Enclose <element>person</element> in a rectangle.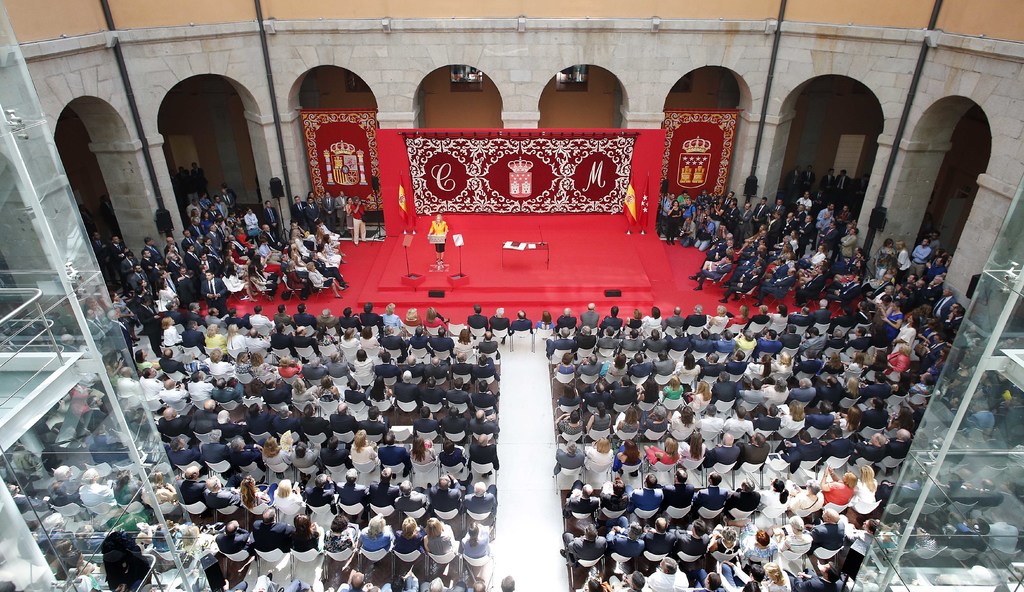
region(513, 311, 537, 342).
